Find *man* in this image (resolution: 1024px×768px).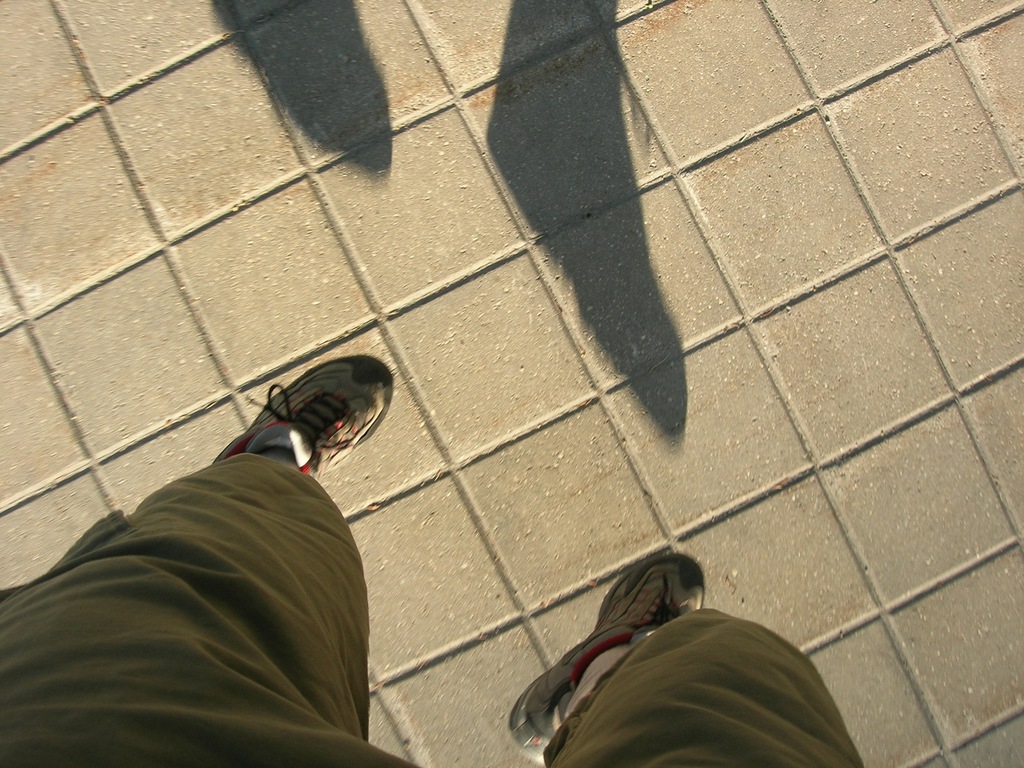
detection(0, 350, 874, 767).
